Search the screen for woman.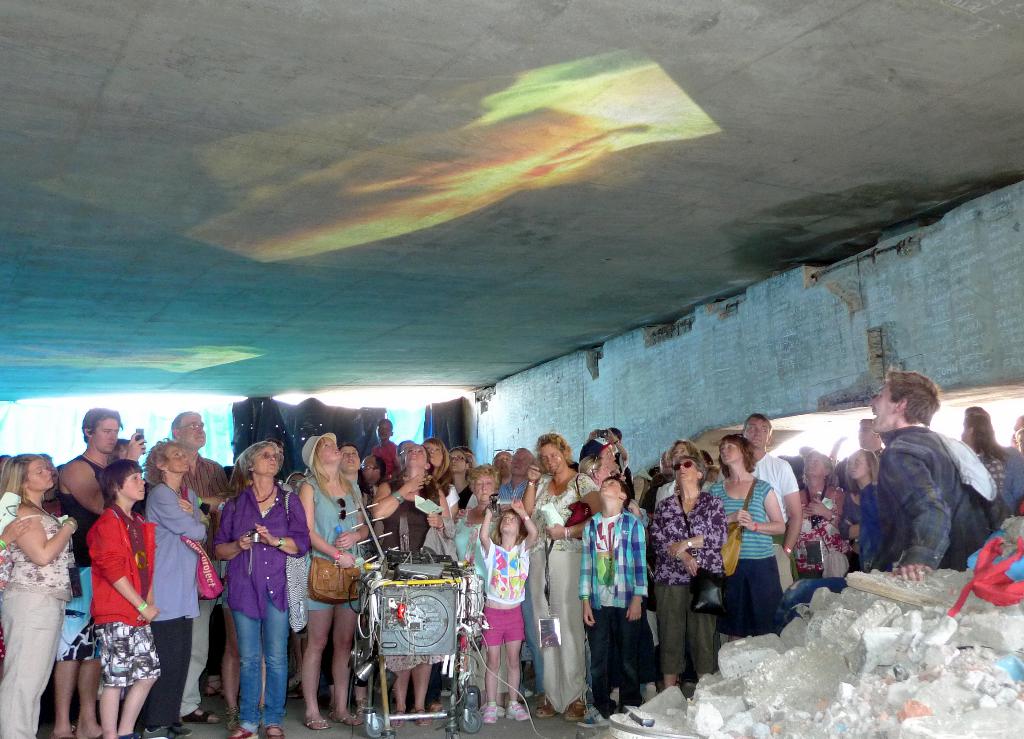
Found at select_region(397, 438, 458, 719).
